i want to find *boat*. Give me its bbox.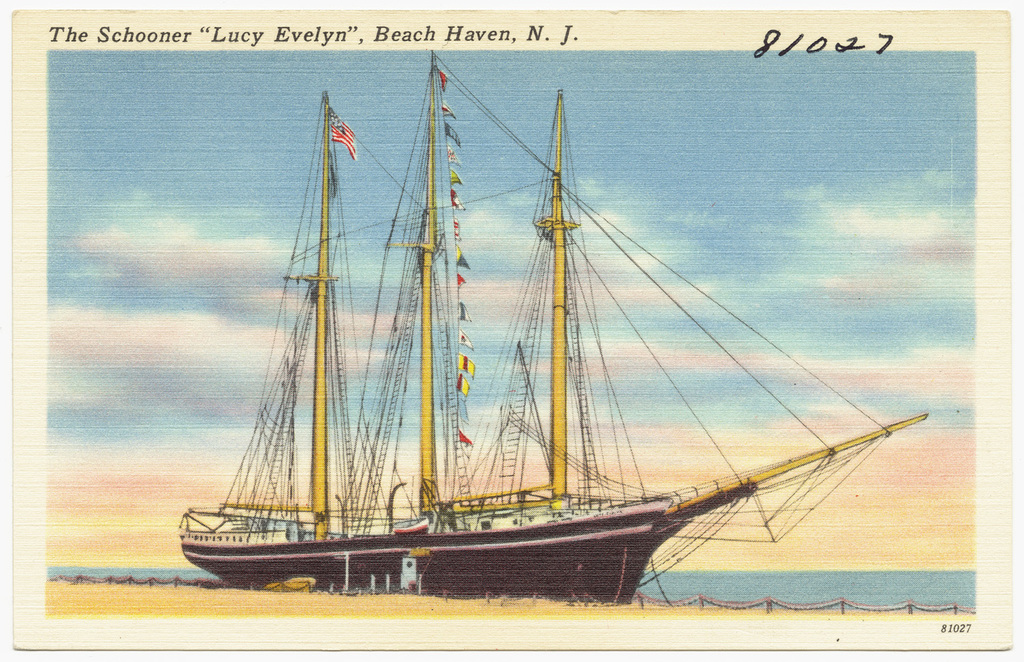
box=[144, 72, 922, 640].
